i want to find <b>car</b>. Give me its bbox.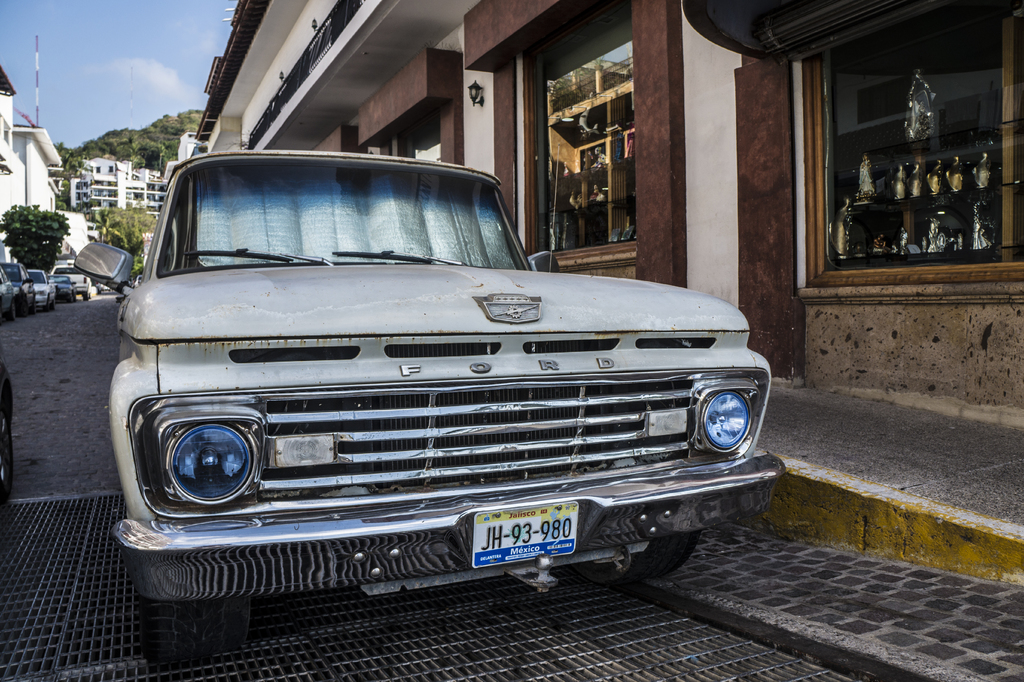
left=48, top=275, right=77, bottom=302.
